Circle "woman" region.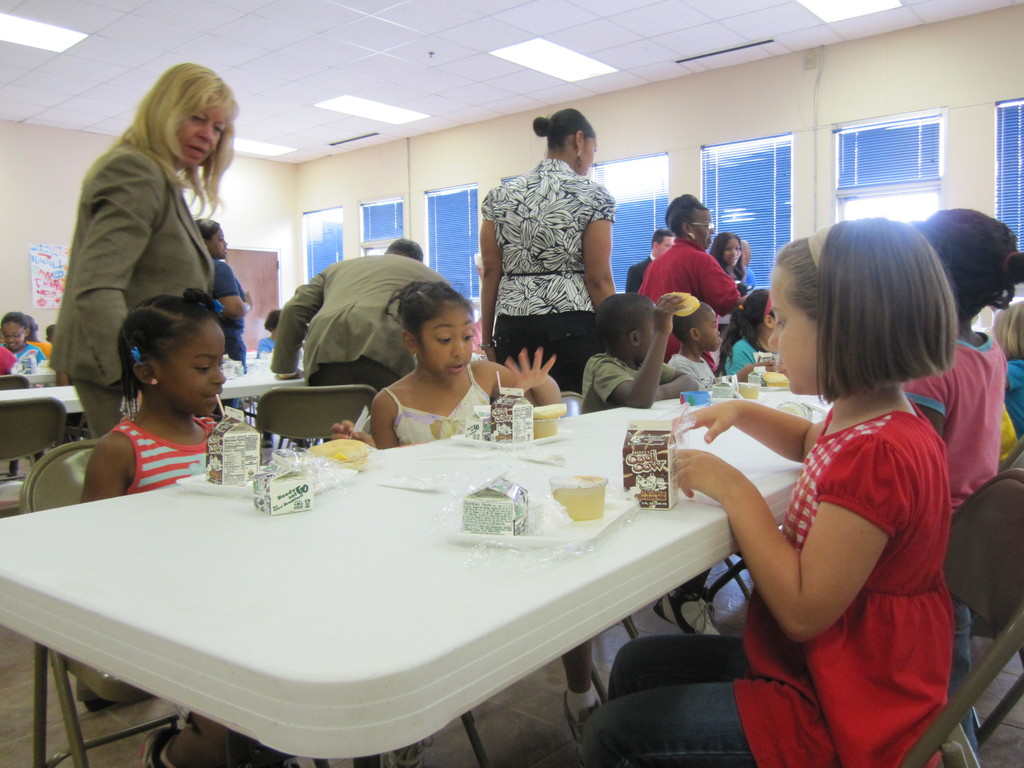
Region: select_region(56, 81, 262, 457).
